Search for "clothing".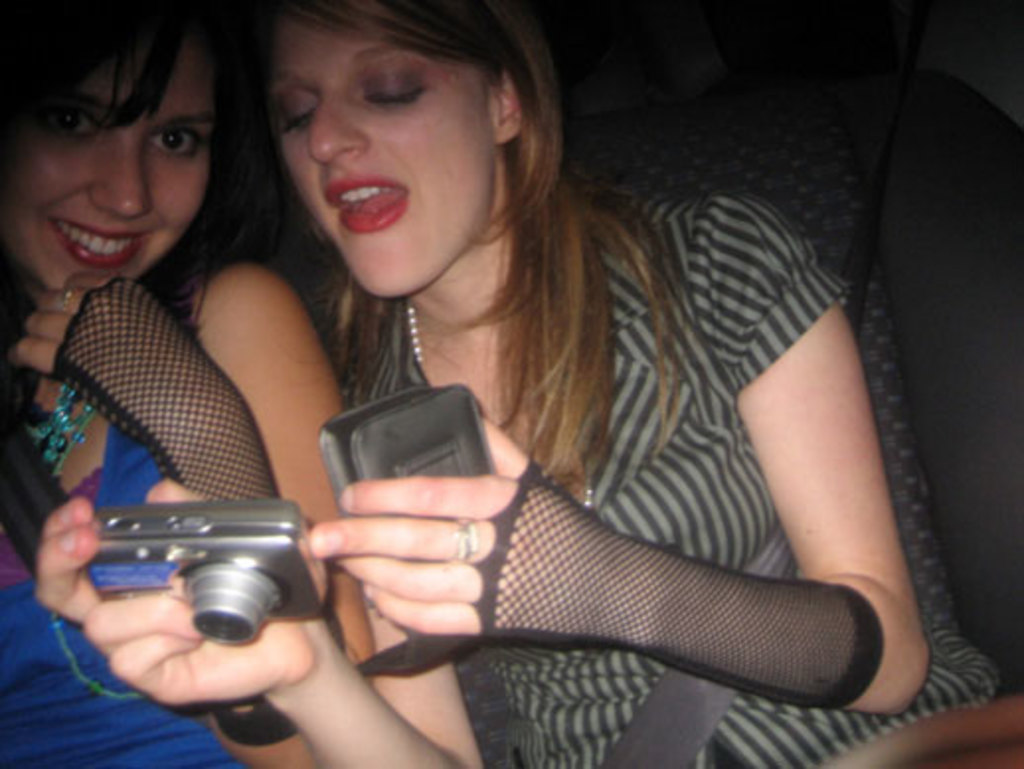
Found at box=[0, 253, 354, 767].
